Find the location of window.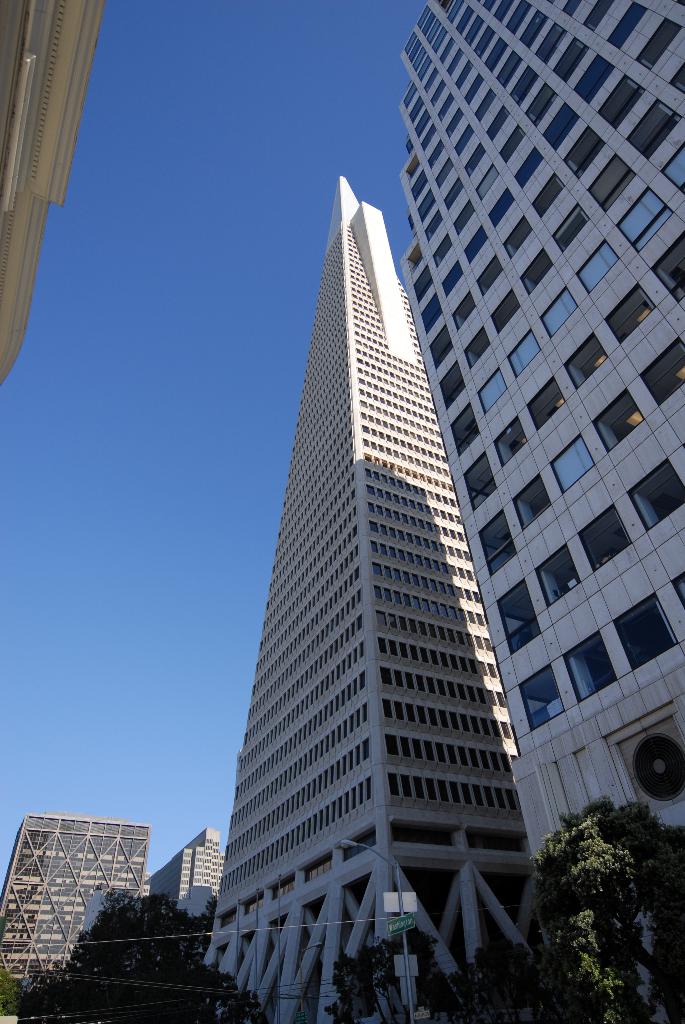
Location: crop(594, 188, 666, 321).
